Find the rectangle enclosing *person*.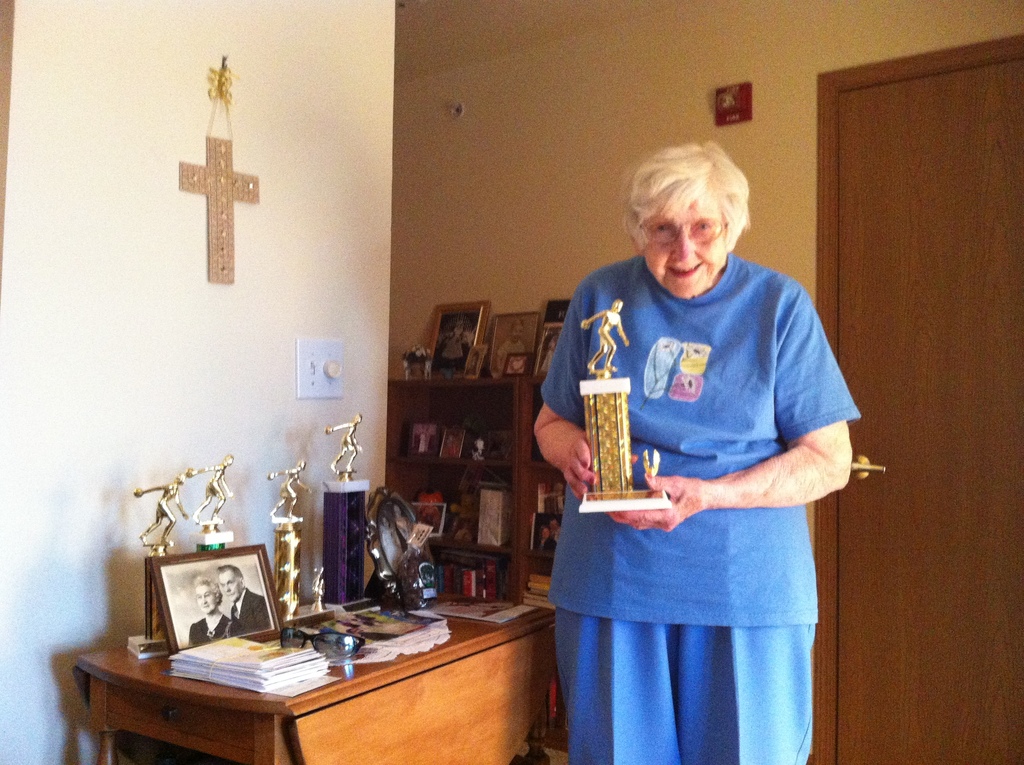
detection(323, 414, 363, 473).
